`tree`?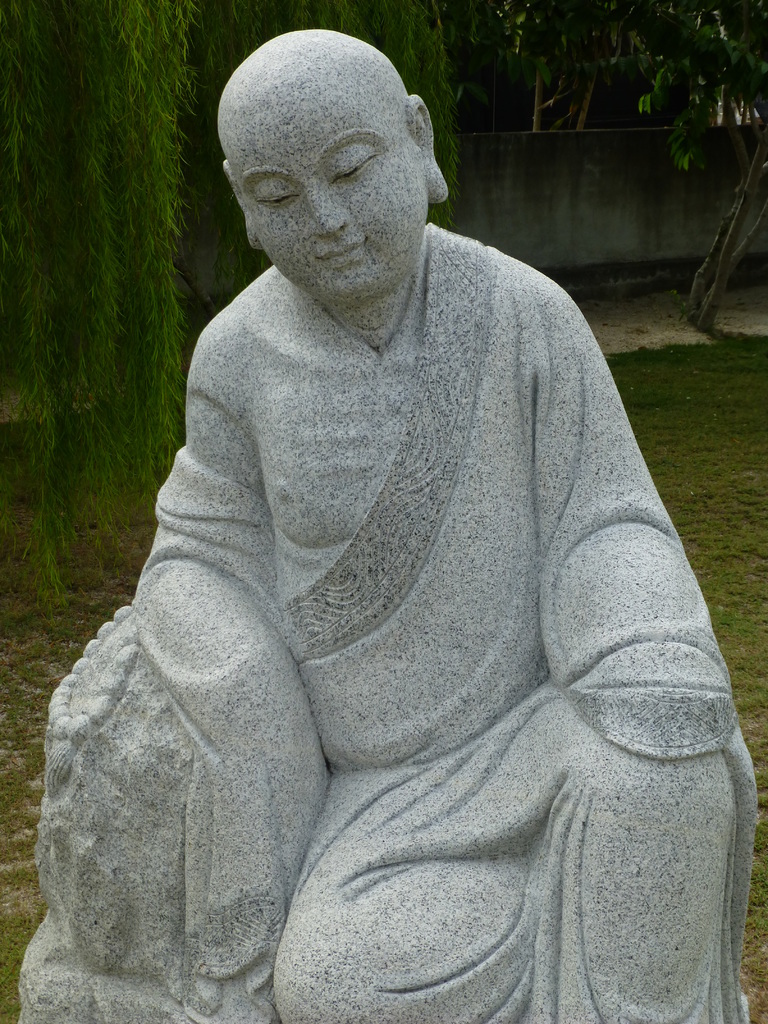
3,0,191,632
